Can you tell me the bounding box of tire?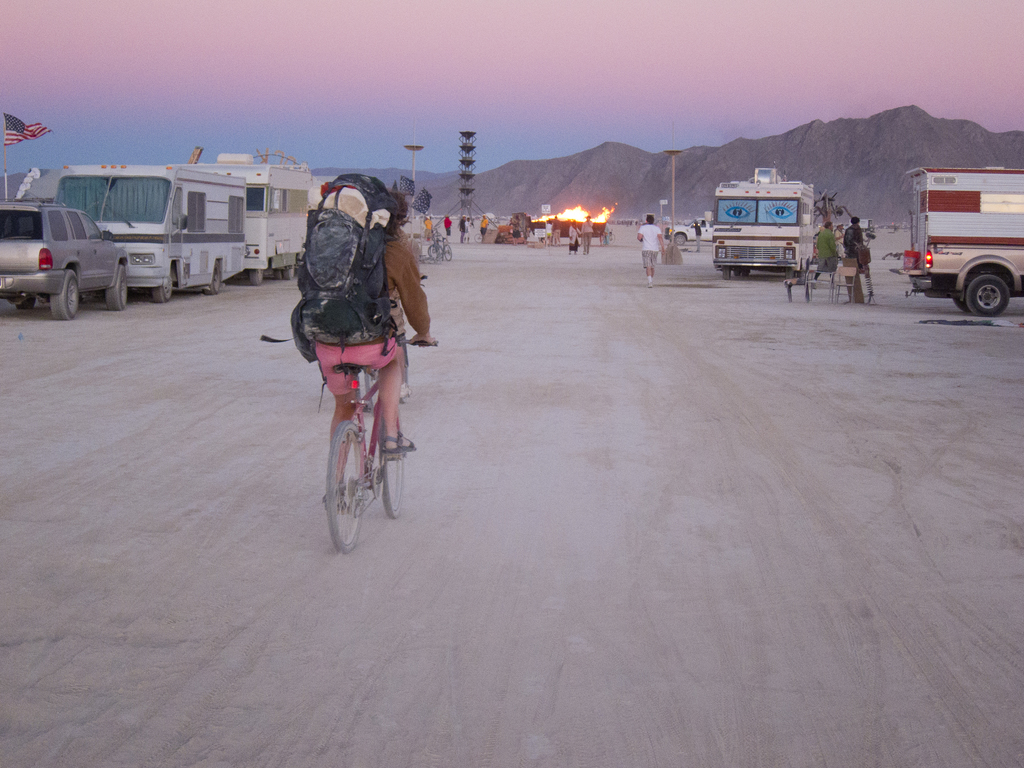
crop(966, 275, 1010, 317).
